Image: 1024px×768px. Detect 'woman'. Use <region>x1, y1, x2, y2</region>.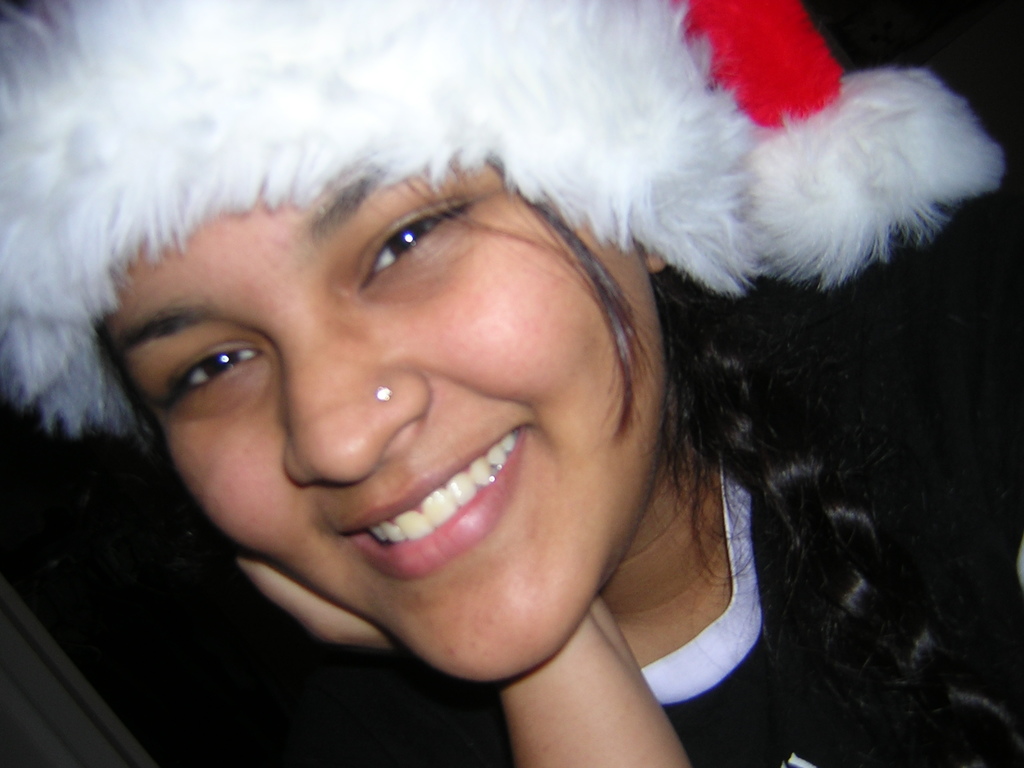
<region>39, 4, 889, 748</region>.
